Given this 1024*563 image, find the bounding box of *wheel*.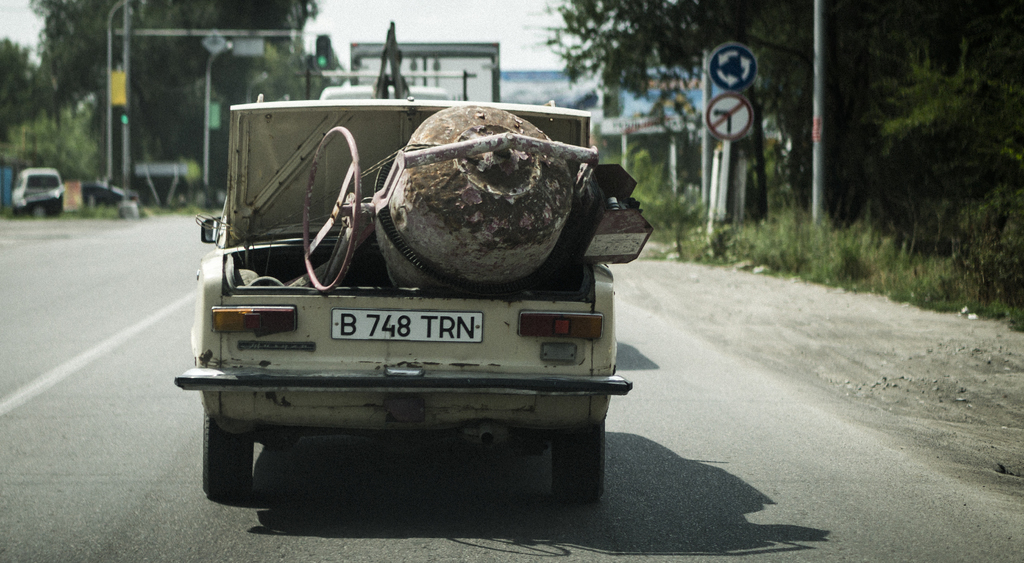
bbox=[203, 405, 255, 498].
